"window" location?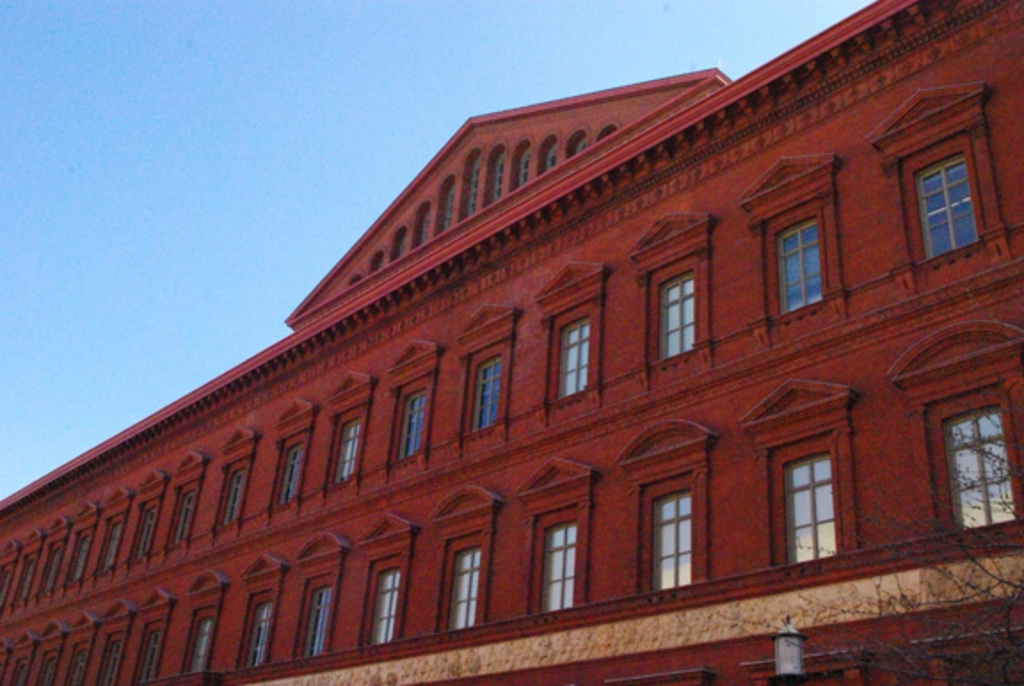
bbox=[368, 569, 411, 645]
